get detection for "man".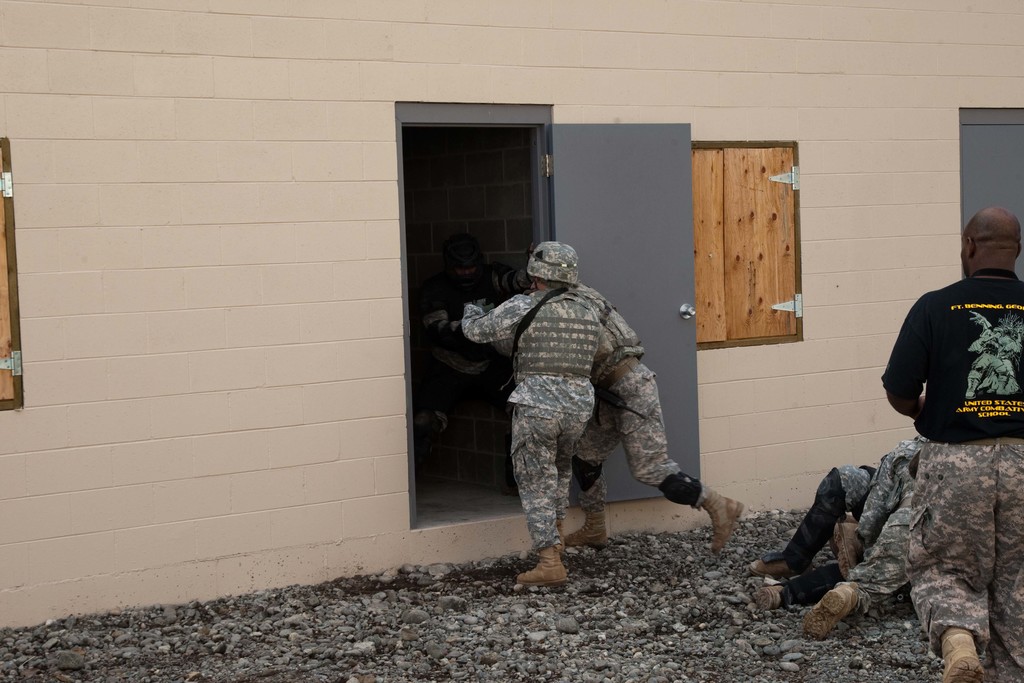
Detection: {"x1": 799, "y1": 438, "x2": 927, "y2": 636}.
